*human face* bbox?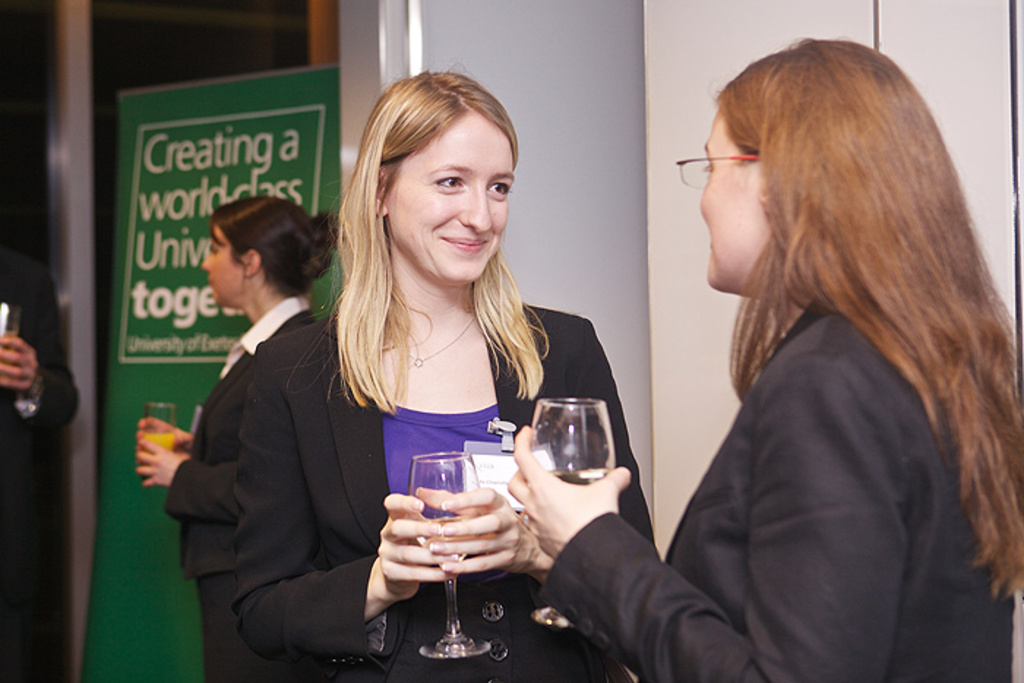
x1=199, y1=228, x2=237, y2=307
